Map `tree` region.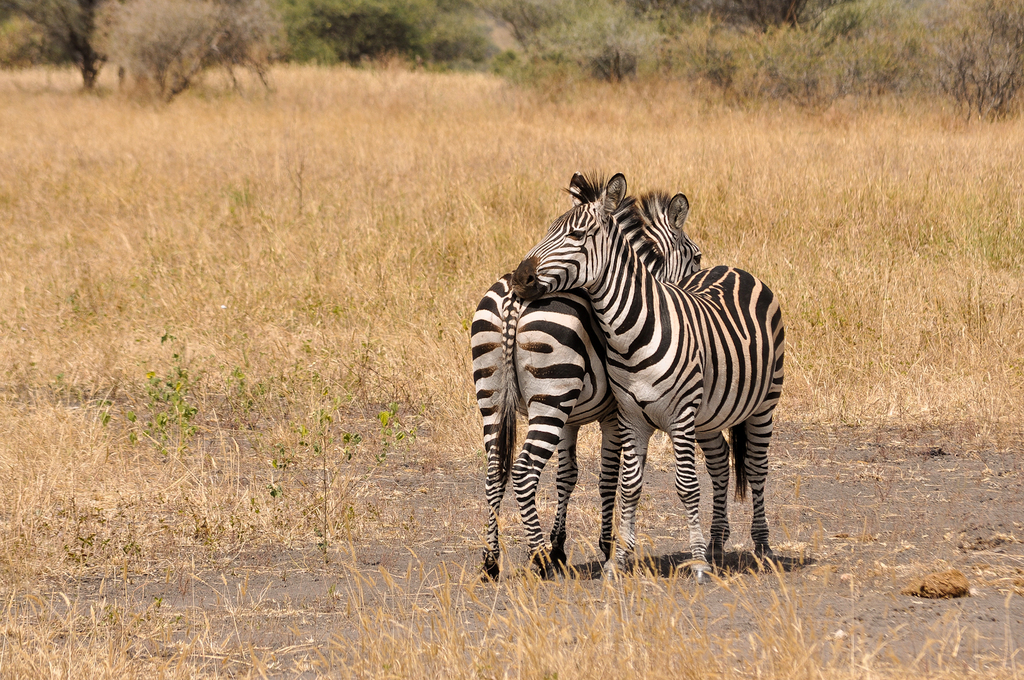
Mapped to (x1=280, y1=0, x2=499, y2=70).
